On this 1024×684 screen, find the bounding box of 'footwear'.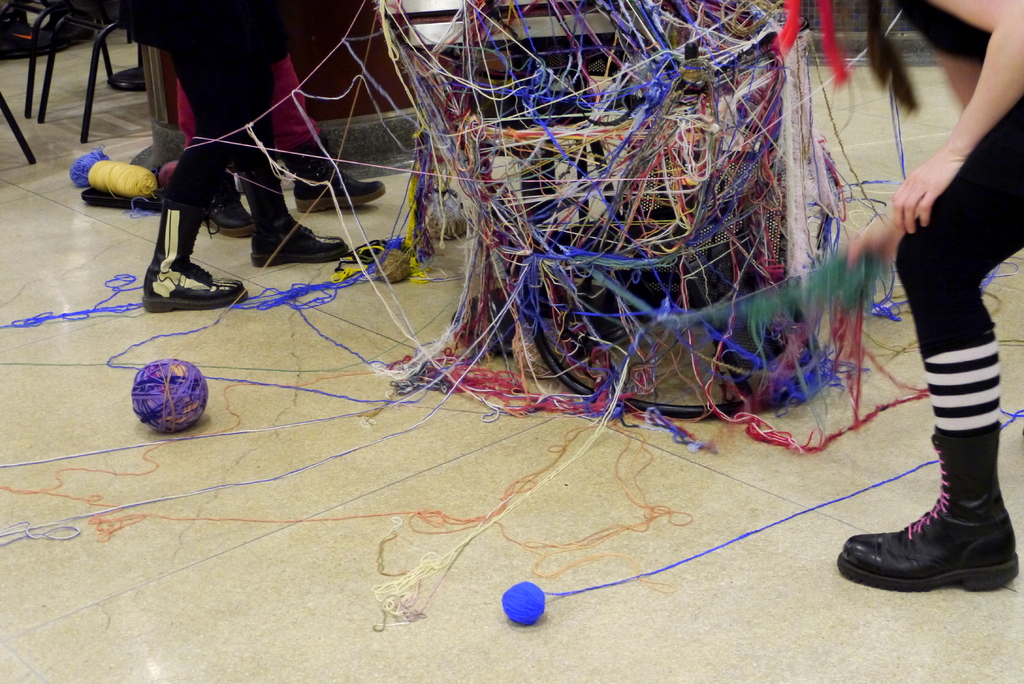
Bounding box: BBox(834, 437, 1018, 592).
